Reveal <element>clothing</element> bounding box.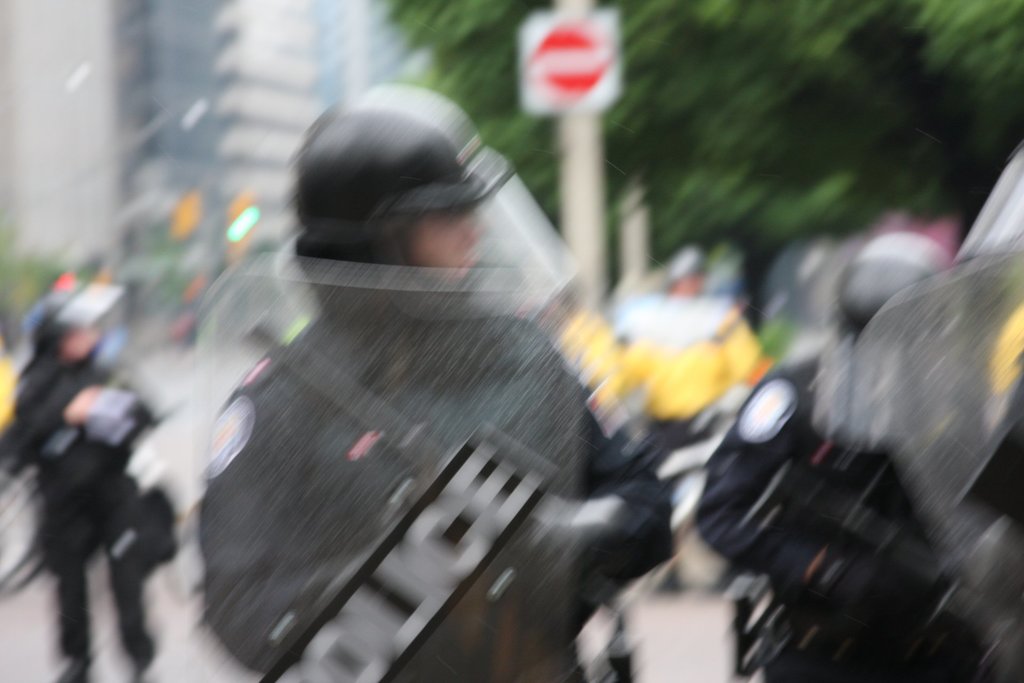
Revealed: [x1=5, y1=349, x2=172, y2=682].
